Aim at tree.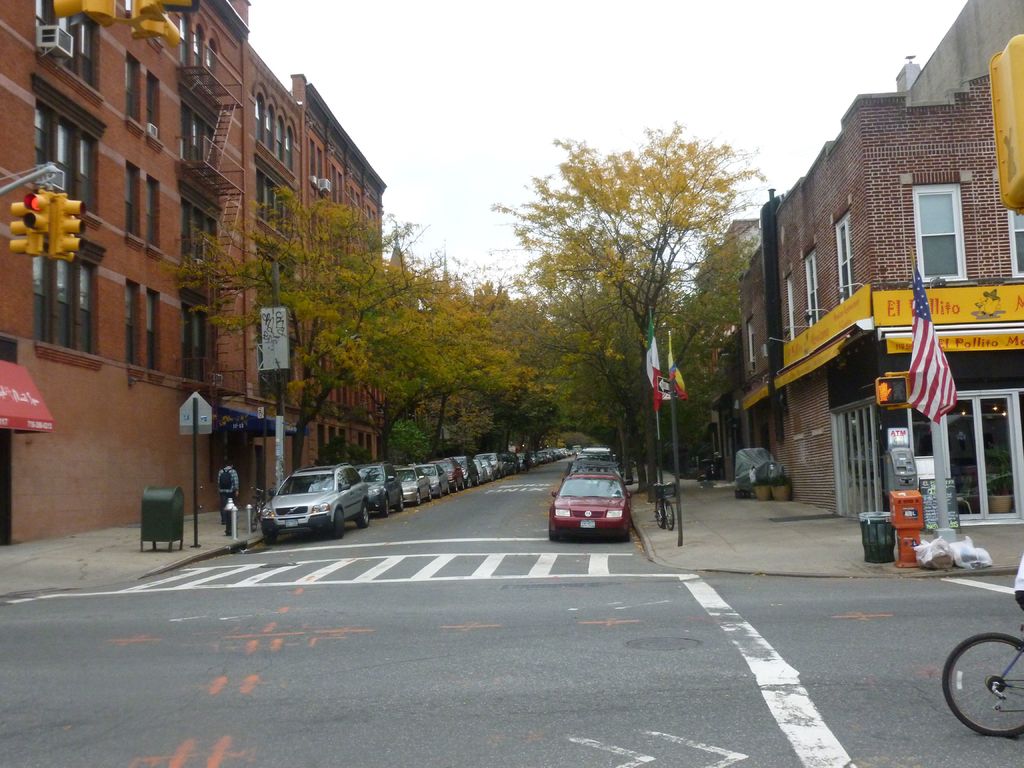
Aimed at bbox=[157, 179, 491, 472].
